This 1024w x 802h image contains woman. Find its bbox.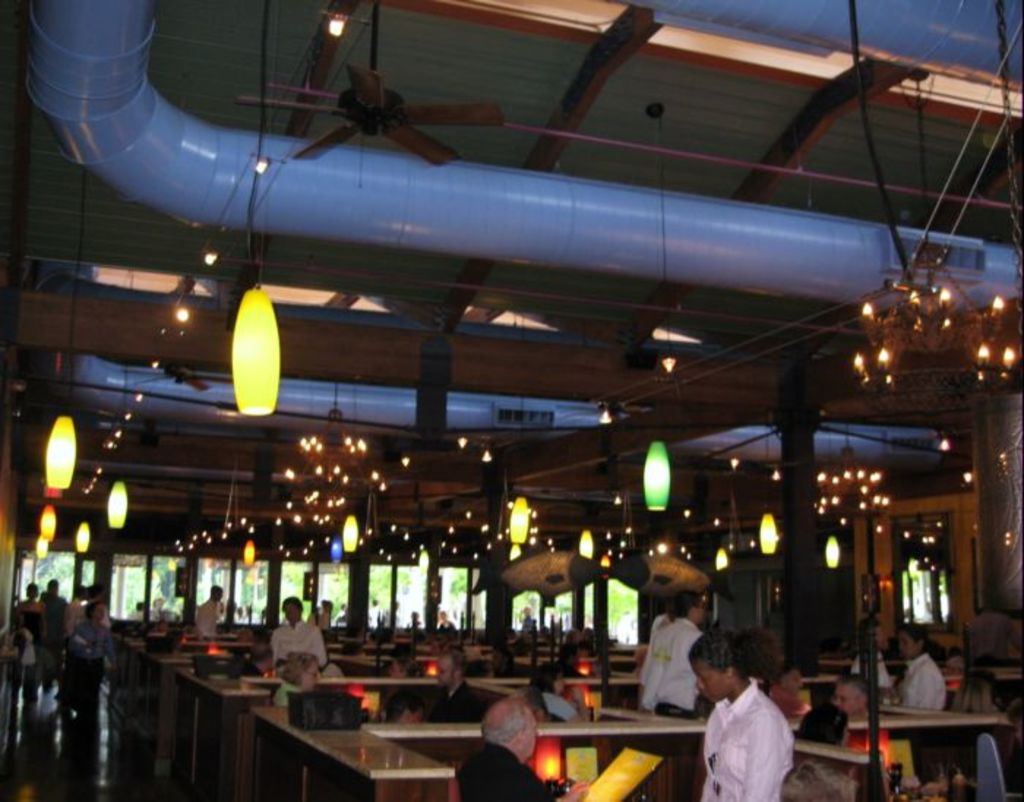
{"x1": 0, "y1": 578, "x2": 61, "y2": 681}.
